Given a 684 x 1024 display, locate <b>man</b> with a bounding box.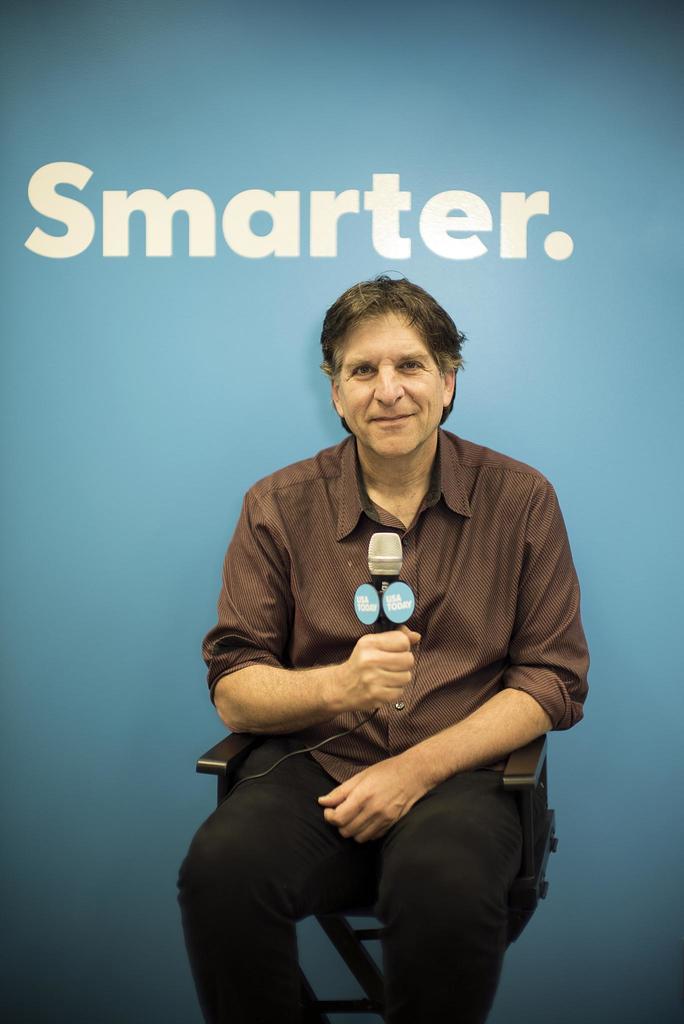
Located: detection(208, 296, 583, 998).
